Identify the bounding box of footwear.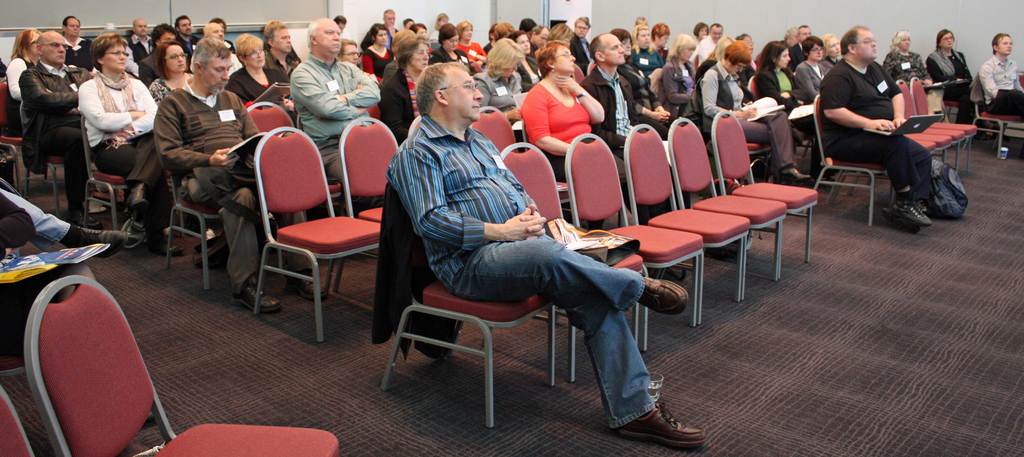
<box>116,181,150,223</box>.
